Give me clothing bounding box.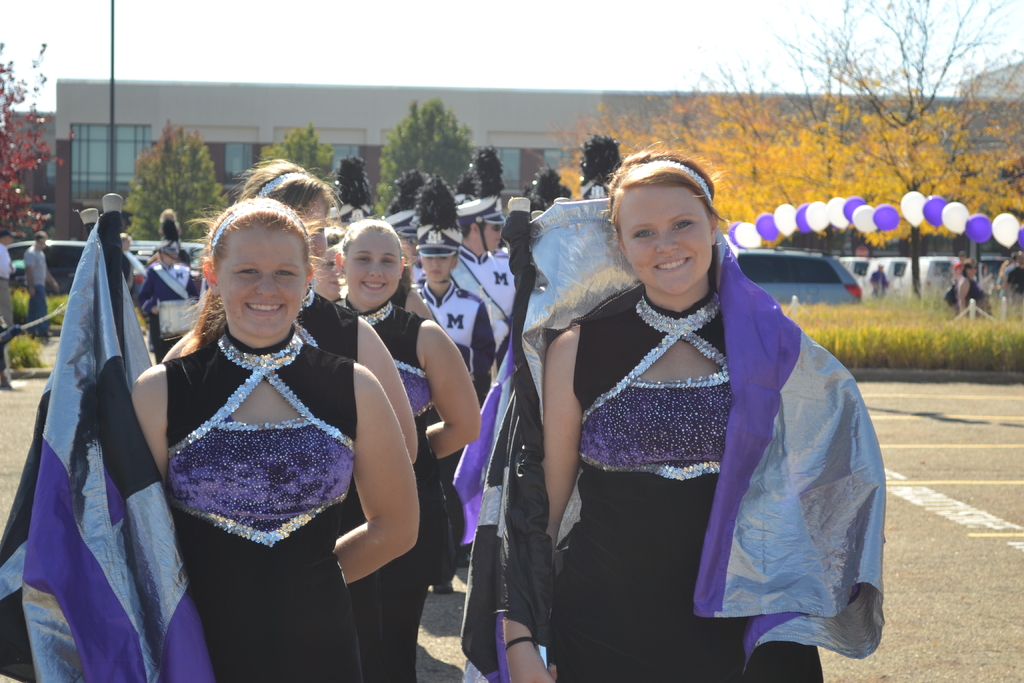
[527,224,900,675].
